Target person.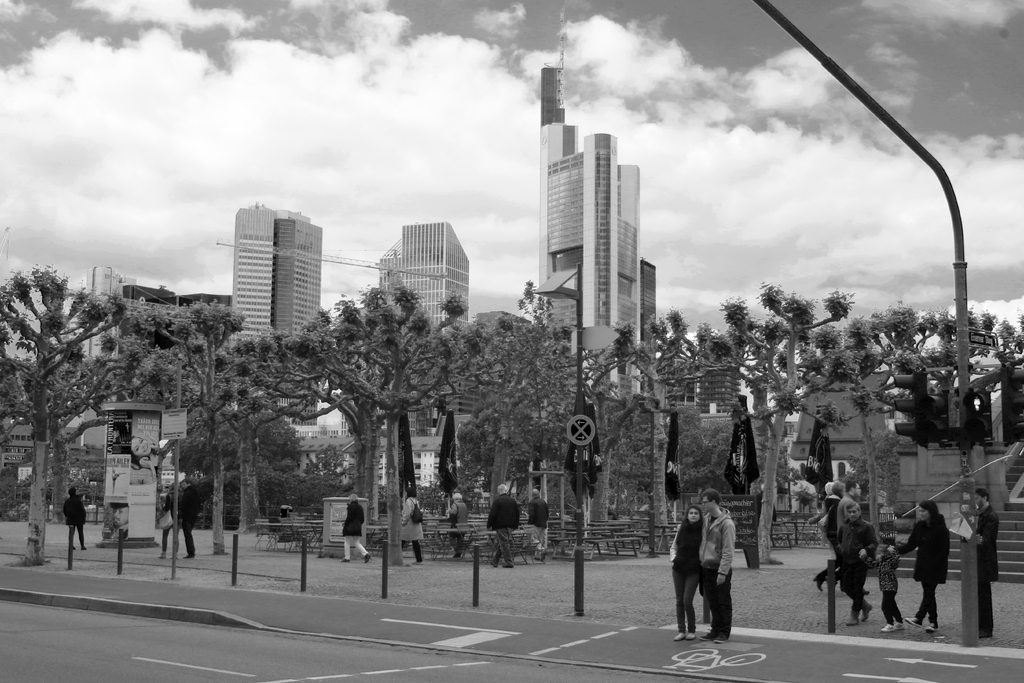
Target region: (left=669, top=506, right=703, bottom=639).
